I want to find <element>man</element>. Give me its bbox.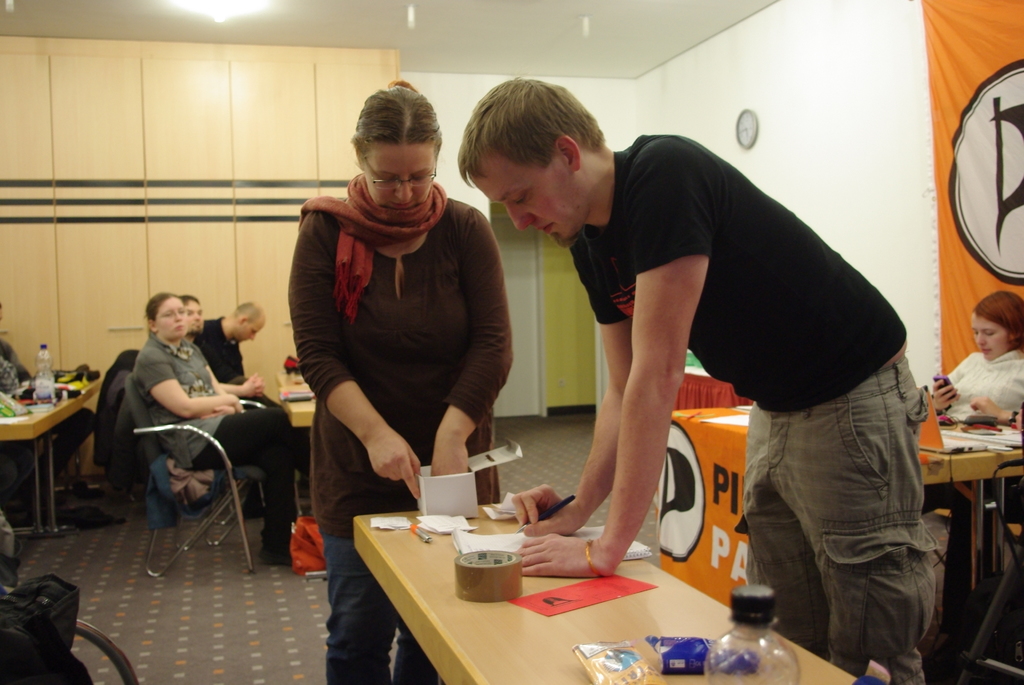
left=472, top=76, right=918, bottom=636.
